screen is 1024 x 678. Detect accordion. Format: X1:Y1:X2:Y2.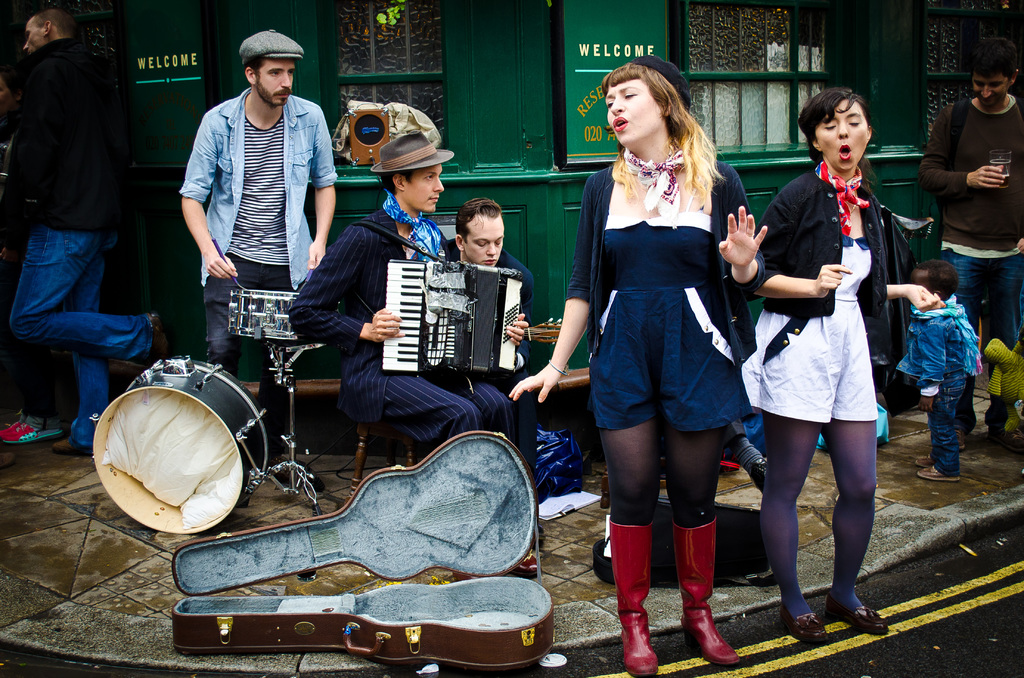
339:231:532:401.
